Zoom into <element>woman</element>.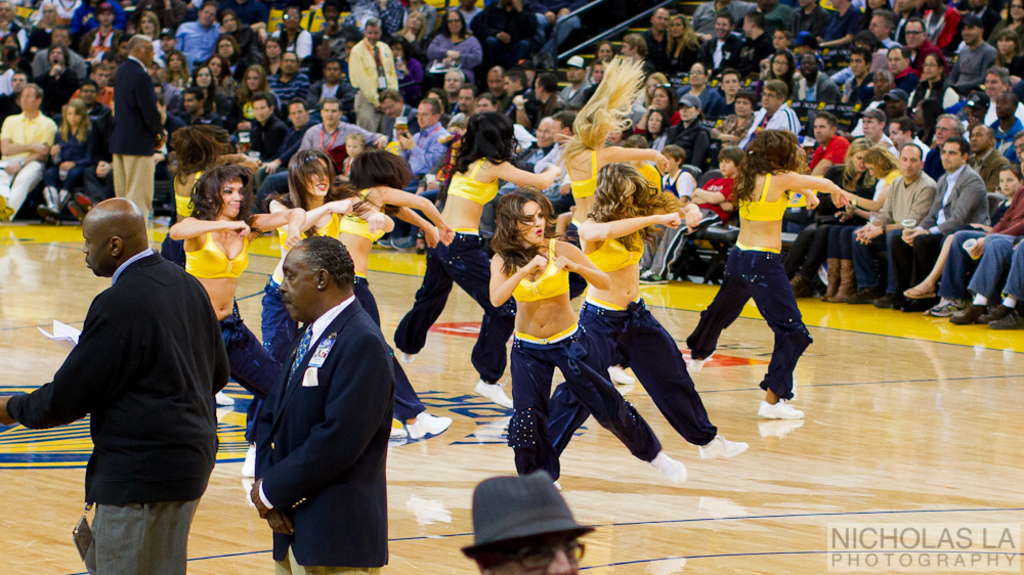
Zoom target: (487,190,691,488).
